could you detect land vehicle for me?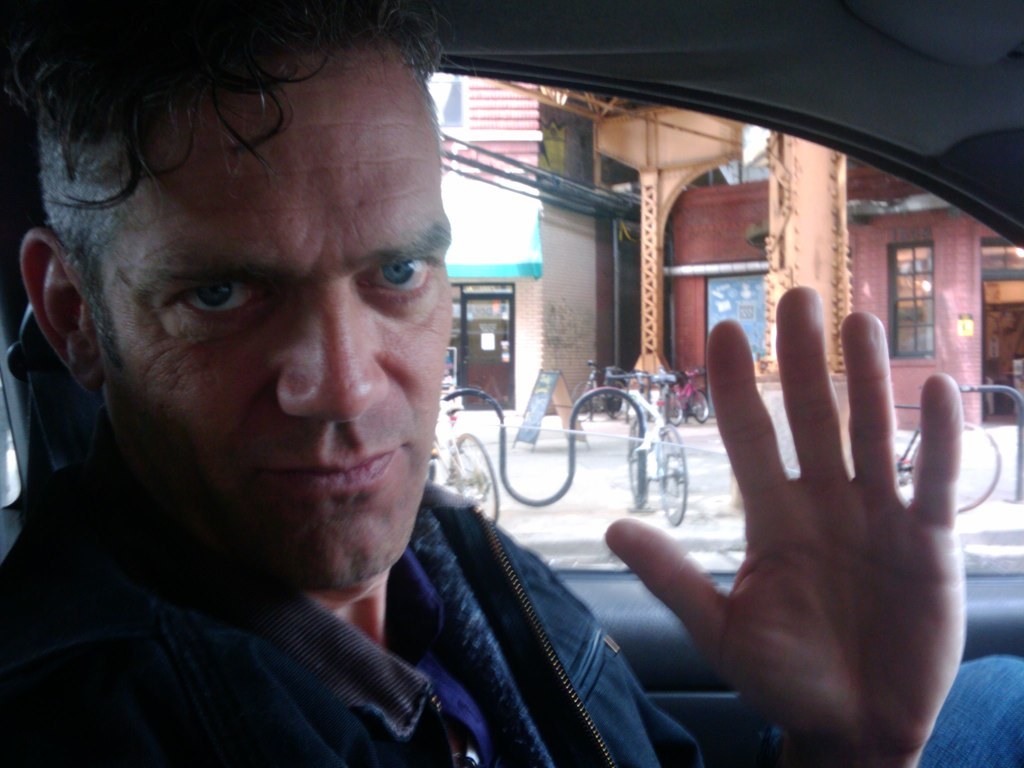
Detection result: [0,0,1023,767].
